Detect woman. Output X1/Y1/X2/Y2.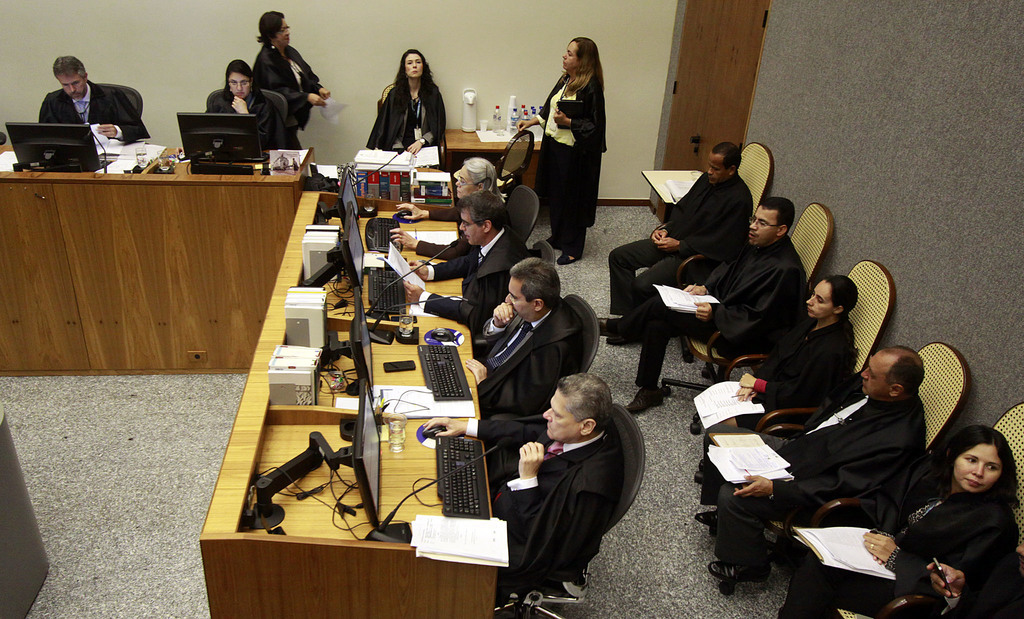
365/51/451/158.
